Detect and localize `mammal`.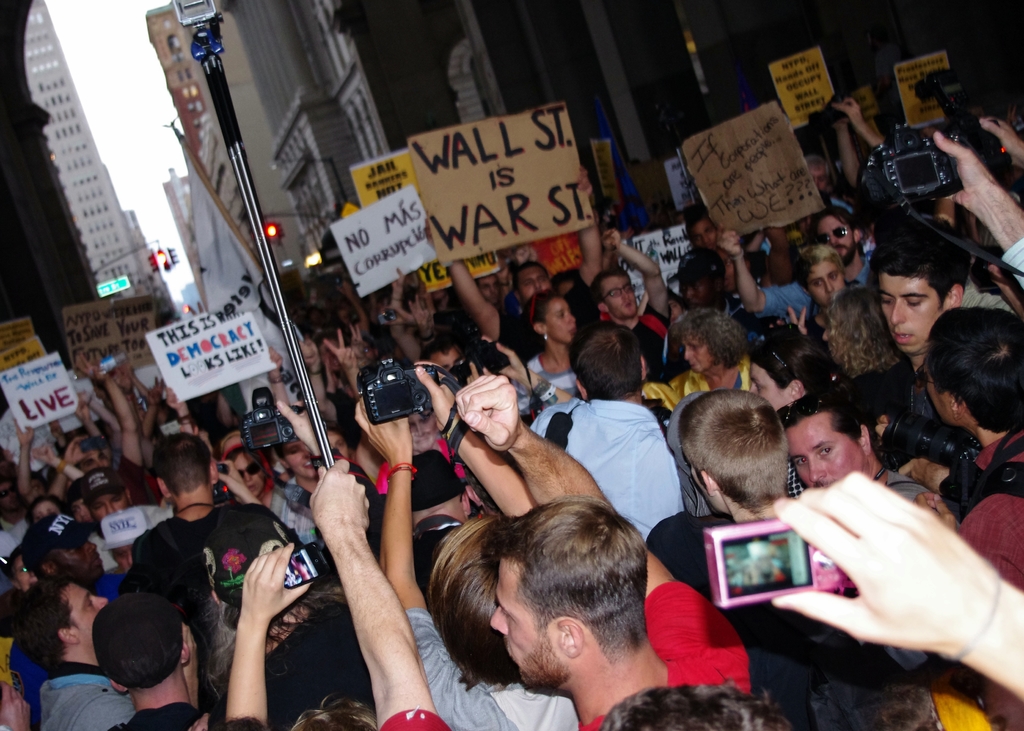
Localized at 484,370,748,730.
